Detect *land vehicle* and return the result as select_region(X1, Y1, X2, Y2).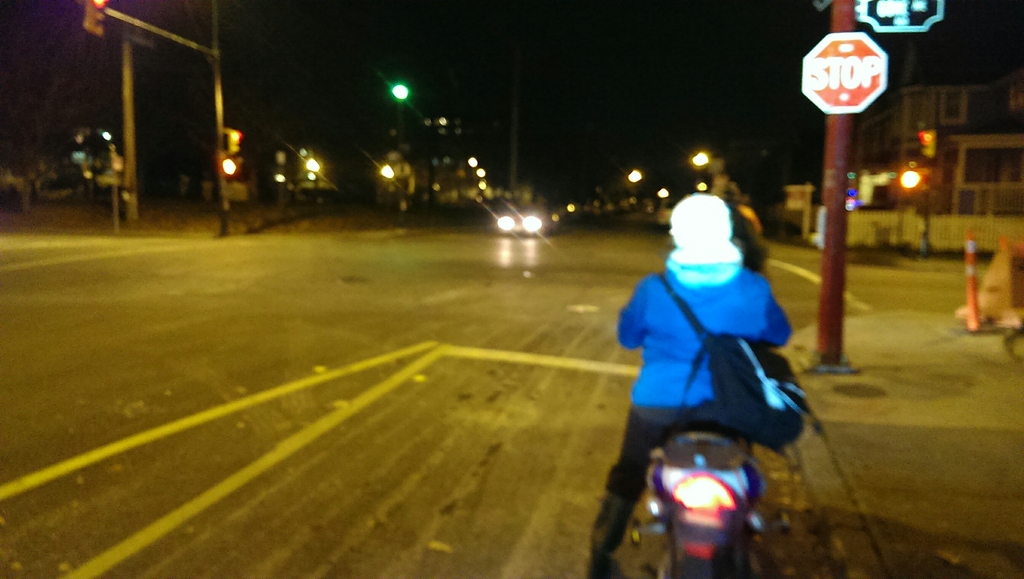
select_region(500, 206, 556, 231).
